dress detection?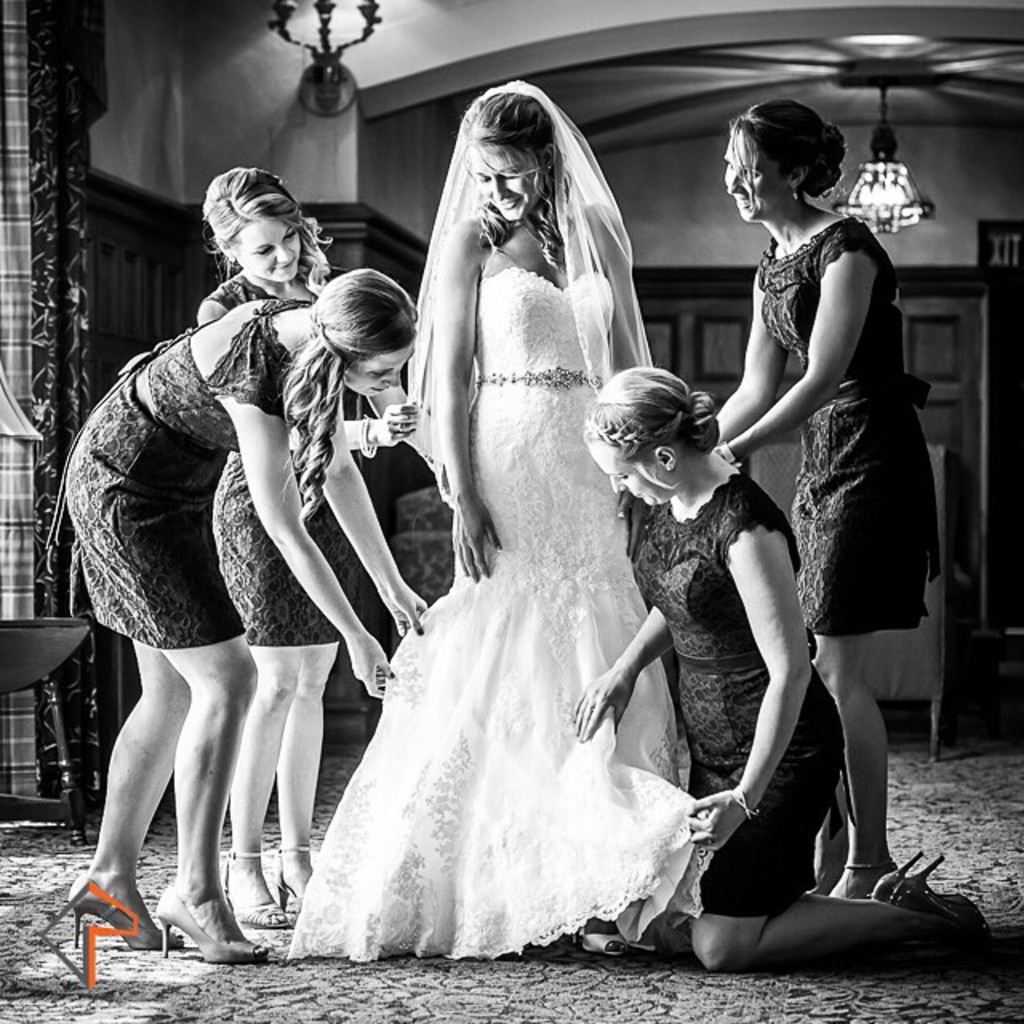
285/267/718/963
